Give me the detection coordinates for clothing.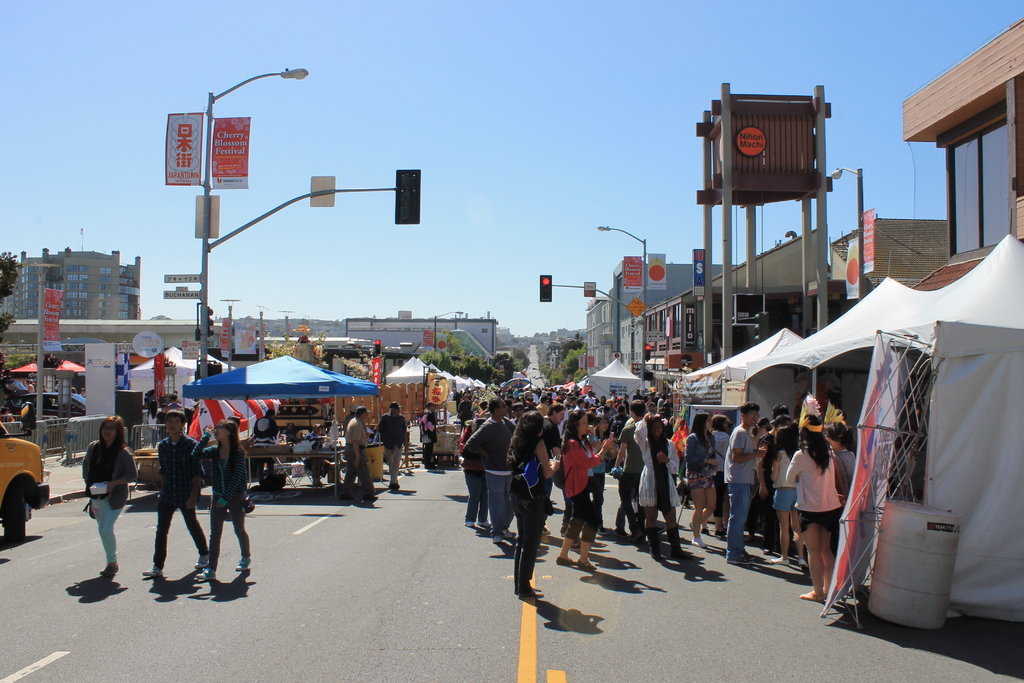
bbox=(142, 394, 182, 425).
